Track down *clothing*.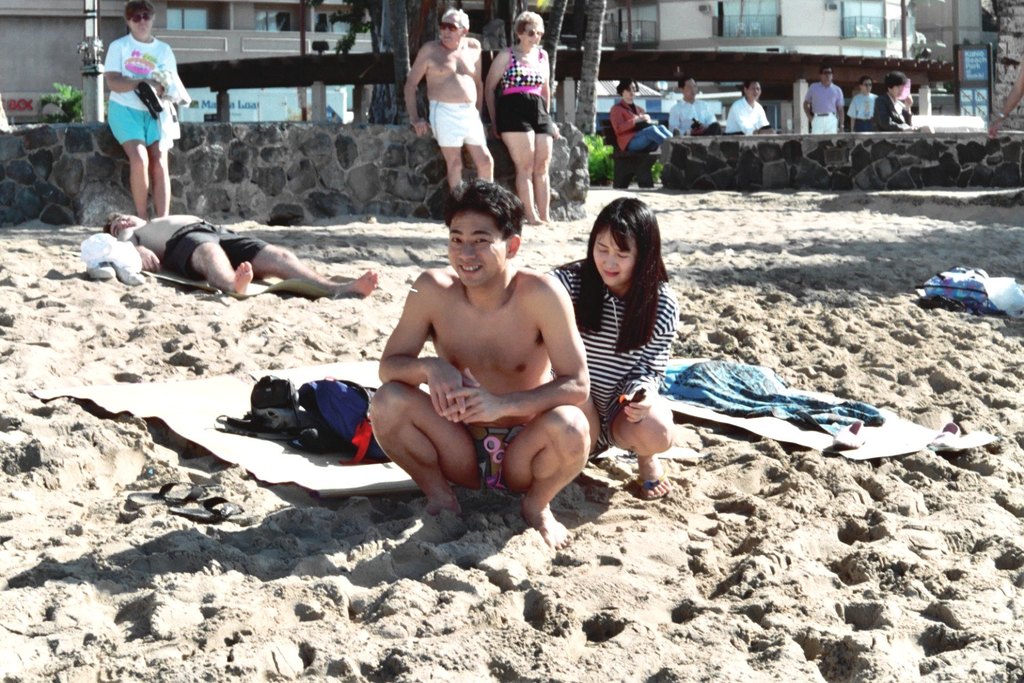
Tracked to box=[165, 219, 272, 283].
